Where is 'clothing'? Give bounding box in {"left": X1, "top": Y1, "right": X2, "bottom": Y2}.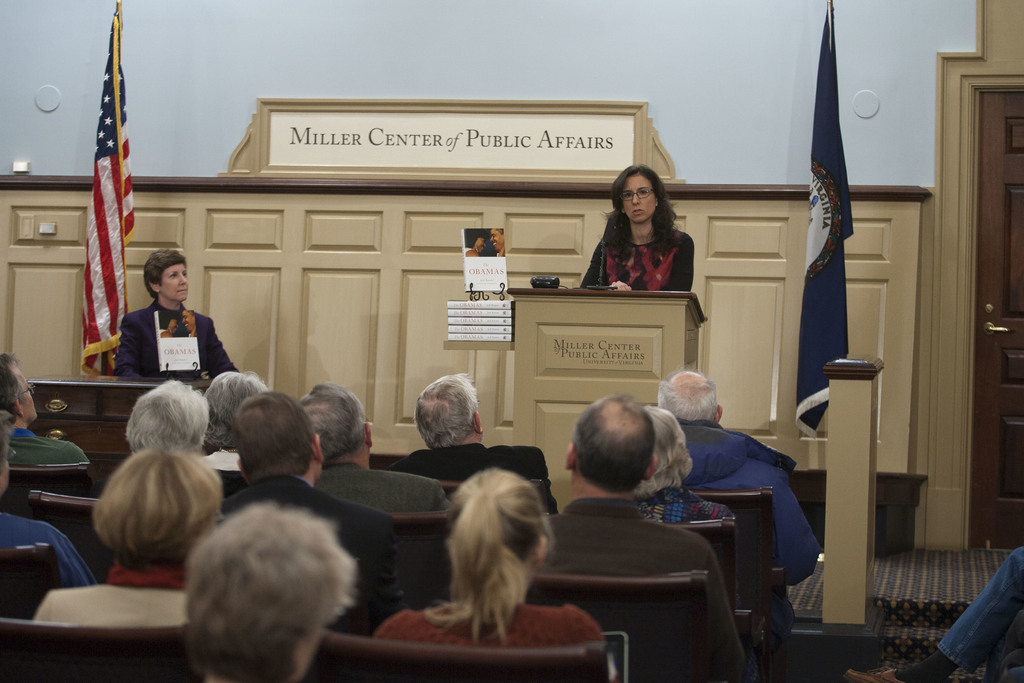
{"left": 113, "top": 300, "right": 246, "bottom": 387}.
